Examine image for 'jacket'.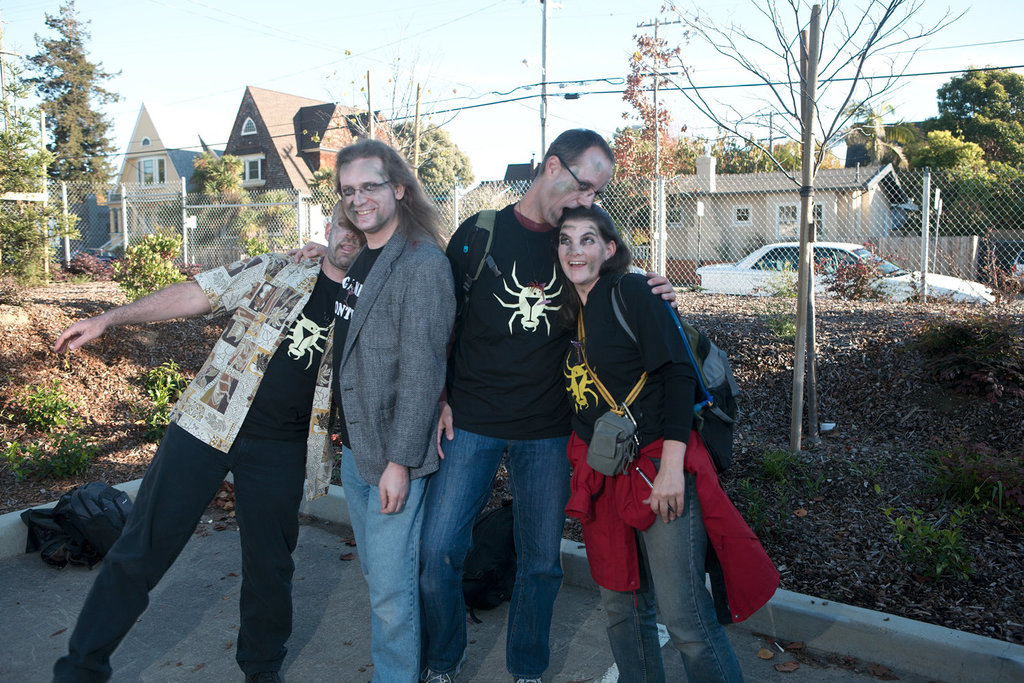
Examination result: (558,240,714,450).
